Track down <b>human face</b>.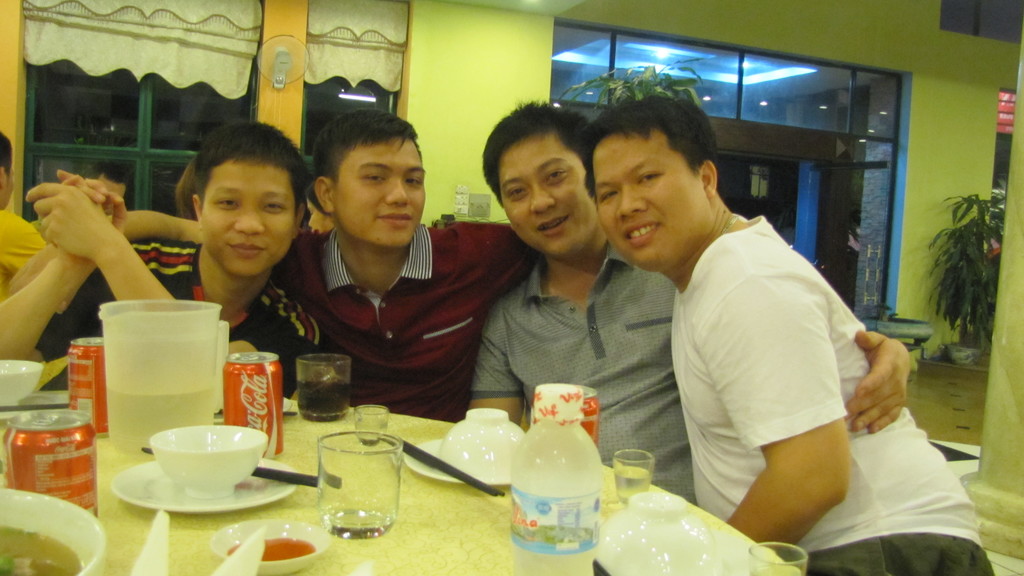
Tracked to {"x1": 593, "y1": 134, "x2": 705, "y2": 269}.
